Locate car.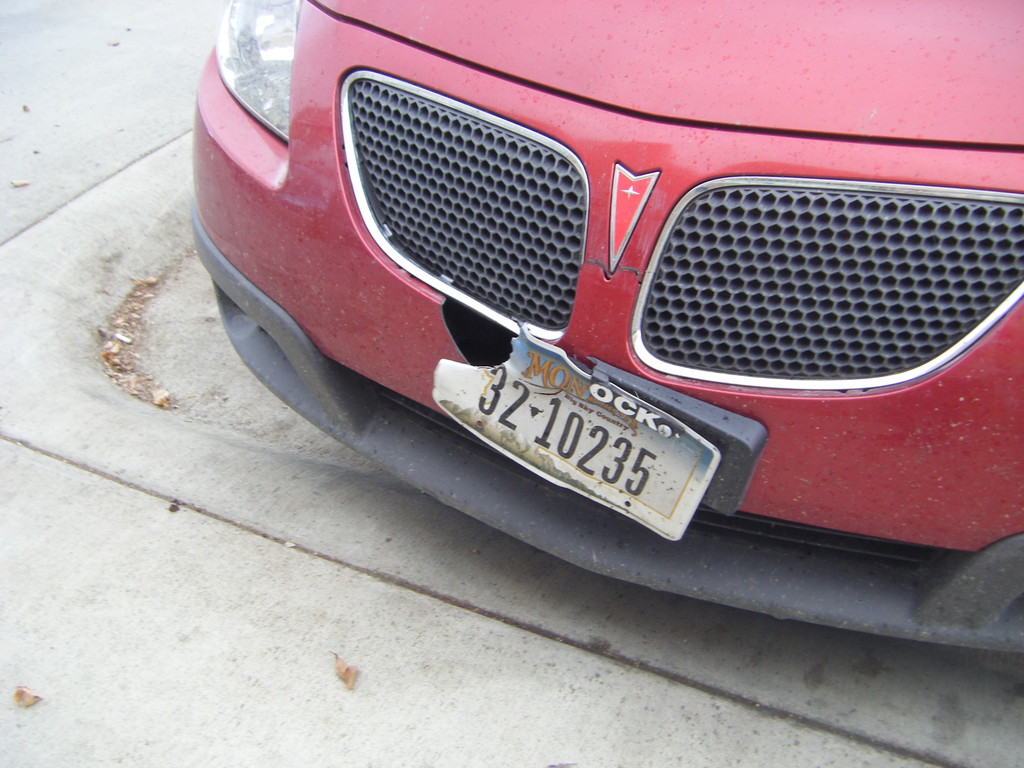
Bounding box: left=176, top=10, right=1007, bottom=628.
